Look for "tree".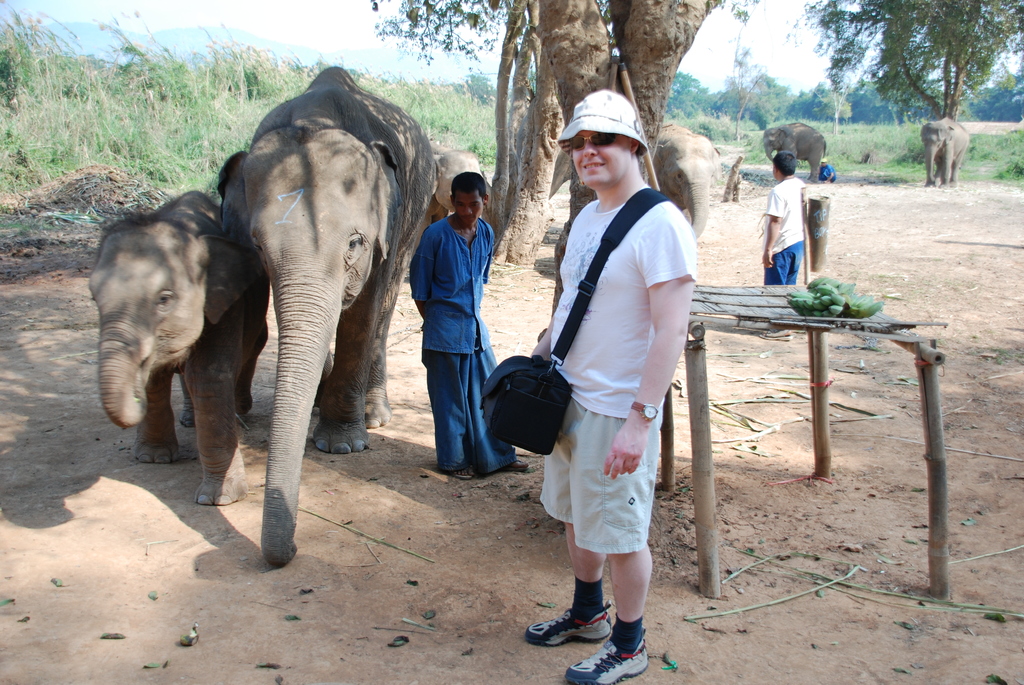
Found: <bbox>849, 75, 910, 125</bbox>.
